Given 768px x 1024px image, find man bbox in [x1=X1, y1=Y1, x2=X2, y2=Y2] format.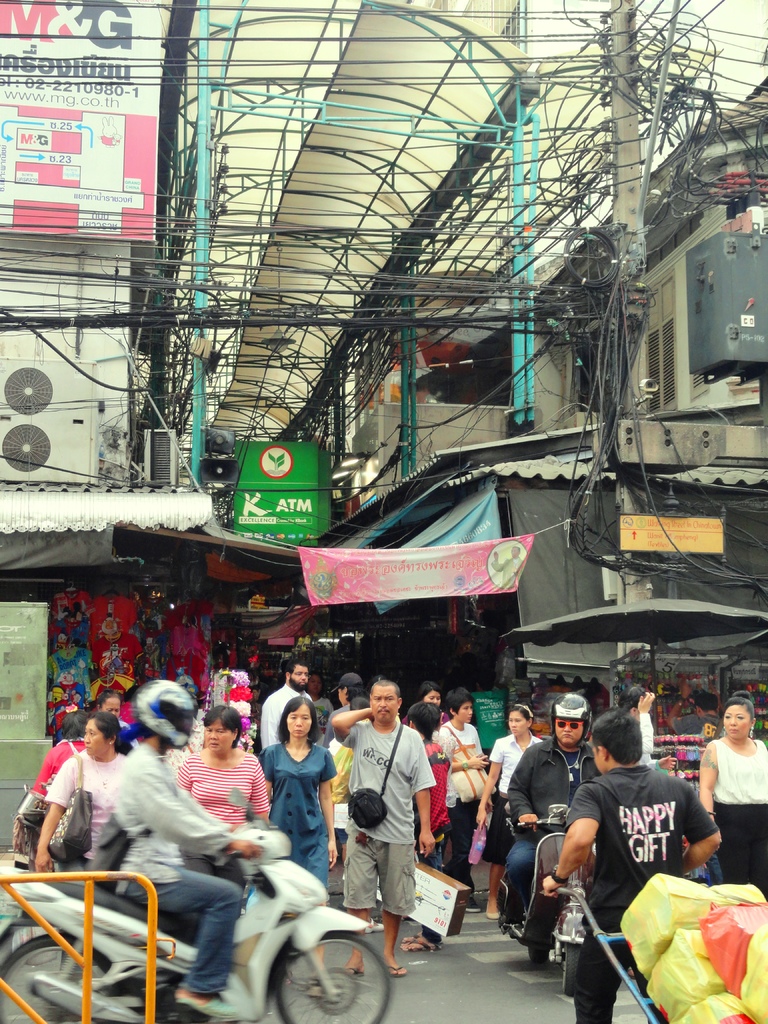
[x1=548, y1=709, x2=721, y2=1023].
